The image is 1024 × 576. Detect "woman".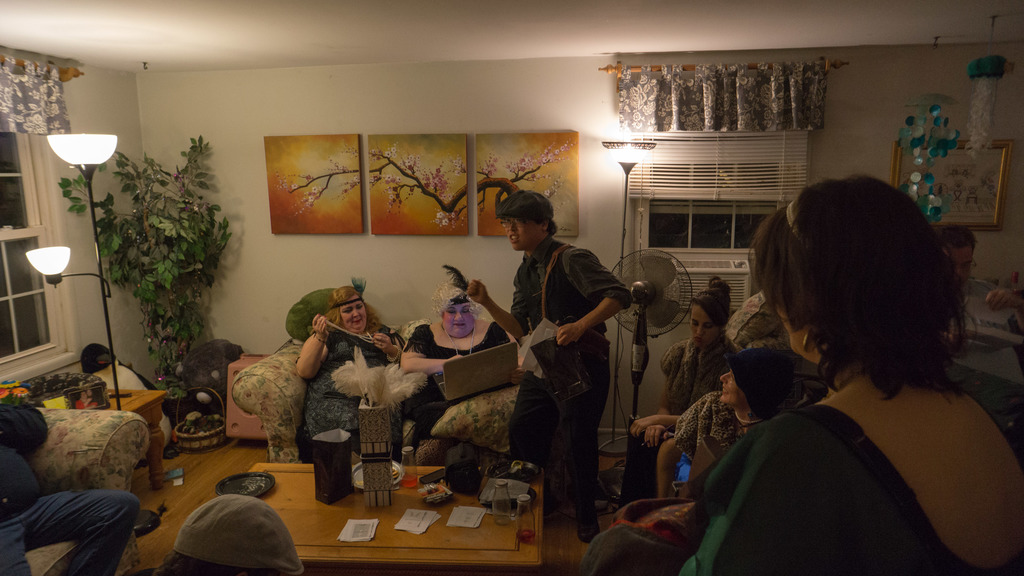
Detection: {"x1": 387, "y1": 260, "x2": 530, "y2": 478}.
